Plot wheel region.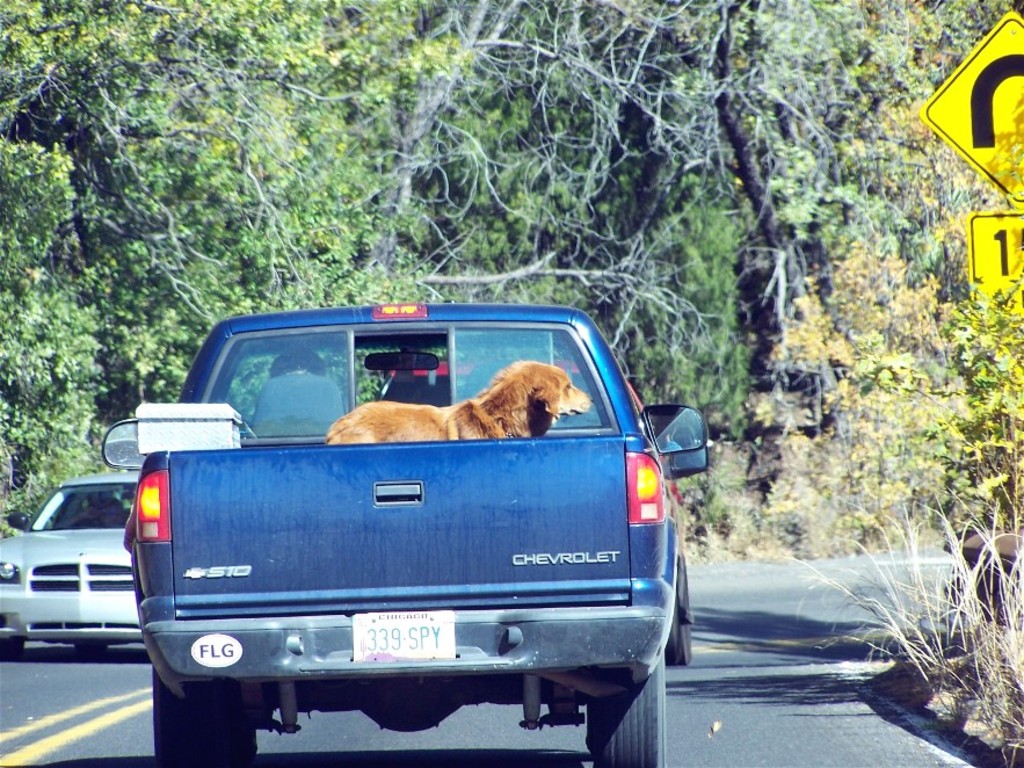
Plotted at bbox(152, 665, 247, 767).
